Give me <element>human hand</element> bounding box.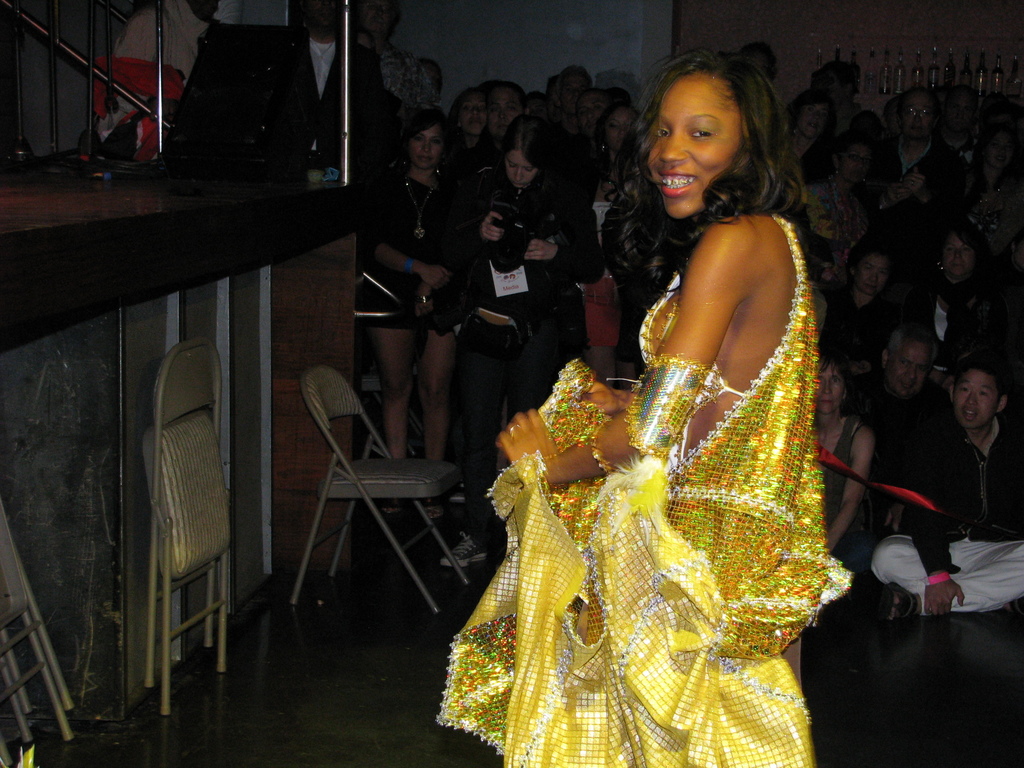
(left=902, top=168, right=924, bottom=200).
